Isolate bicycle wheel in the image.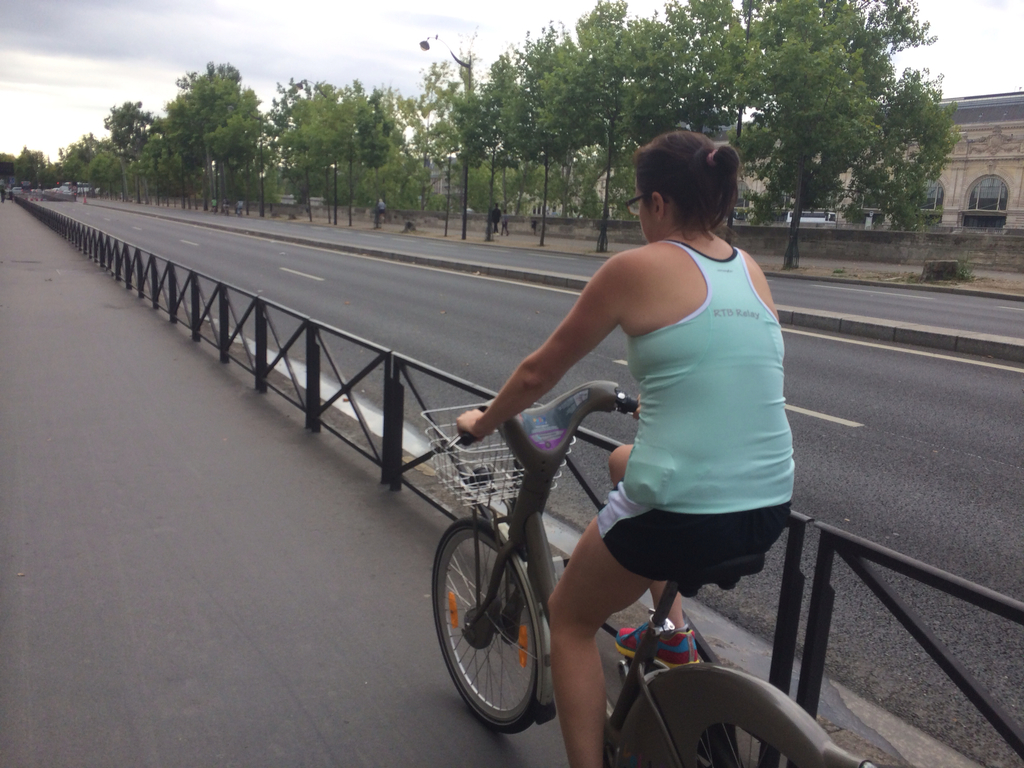
Isolated region: (left=697, top=726, right=797, bottom=767).
